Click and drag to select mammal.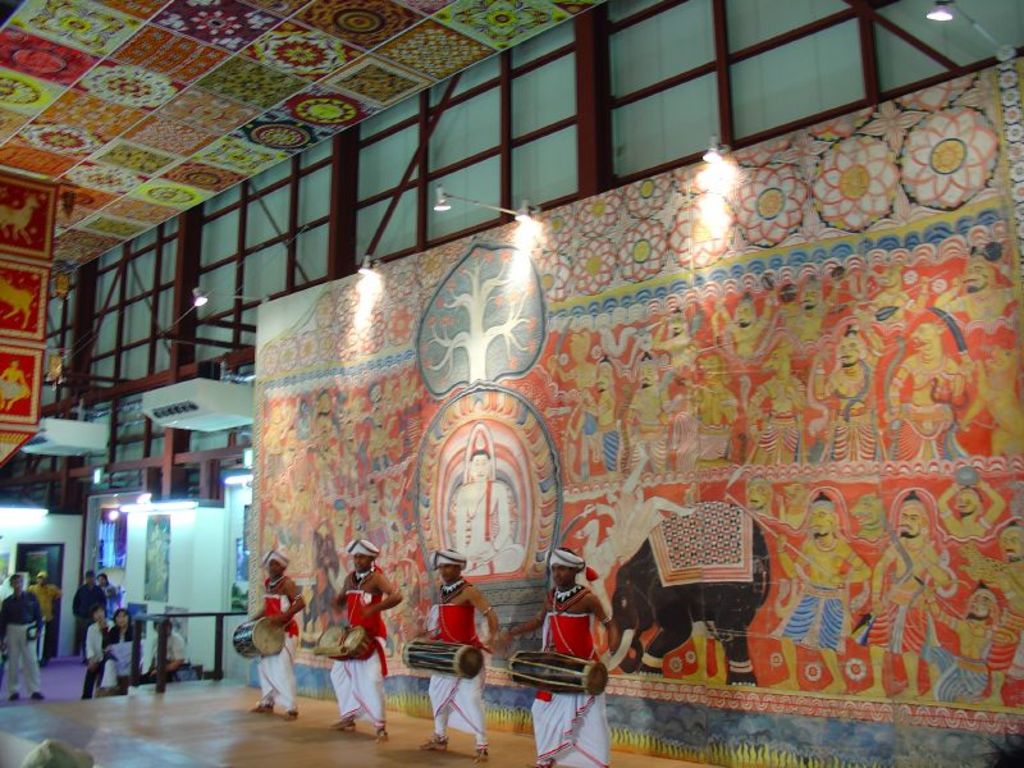
Selection: bbox=(443, 419, 513, 576).
